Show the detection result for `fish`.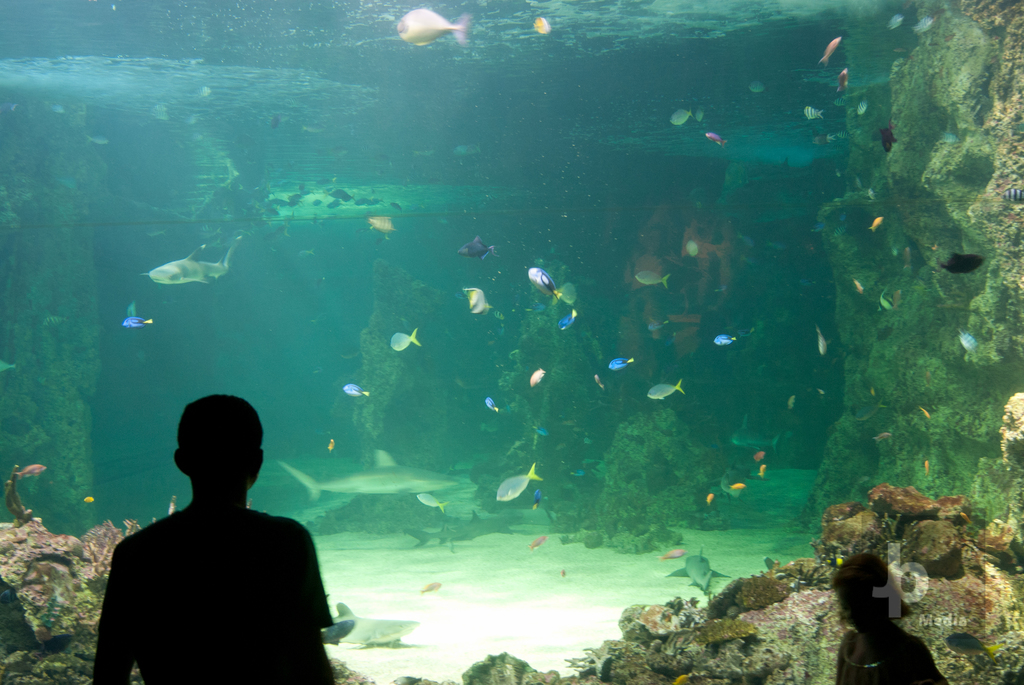
l=631, t=264, r=671, b=288.
